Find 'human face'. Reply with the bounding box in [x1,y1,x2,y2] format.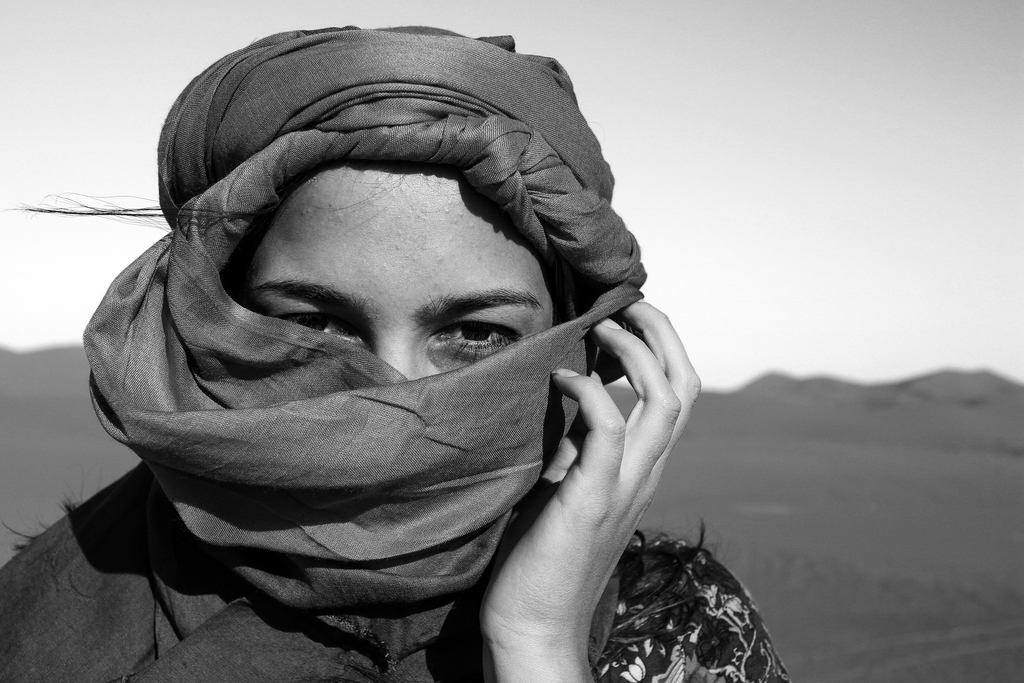
[236,157,560,383].
